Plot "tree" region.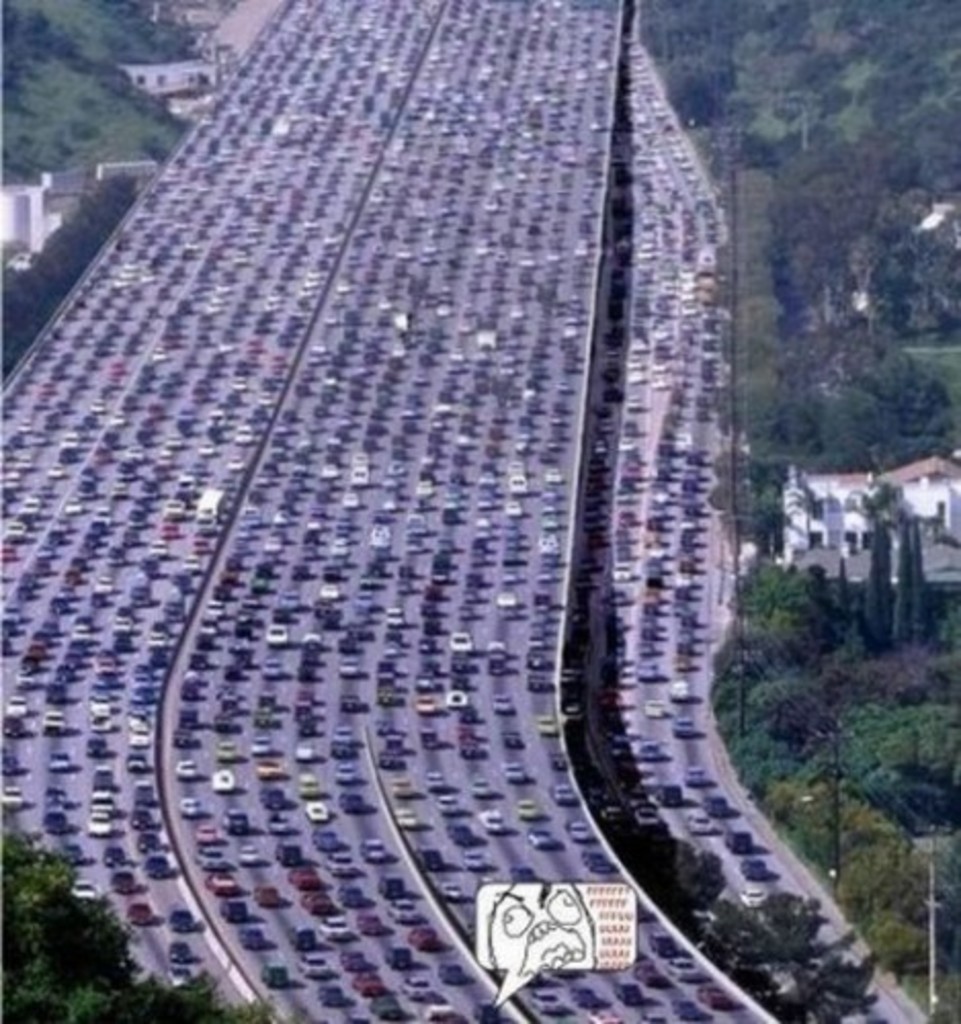
Plotted at select_region(0, 807, 277, 1022).
